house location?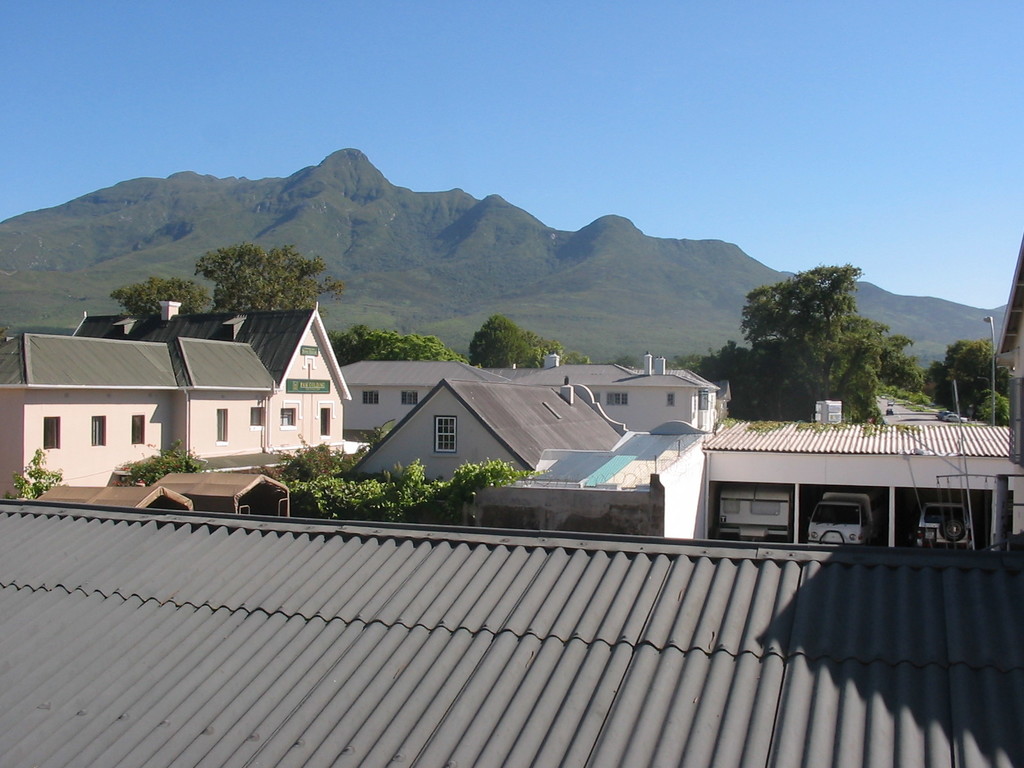
detection(339, 353, 638, 426)
